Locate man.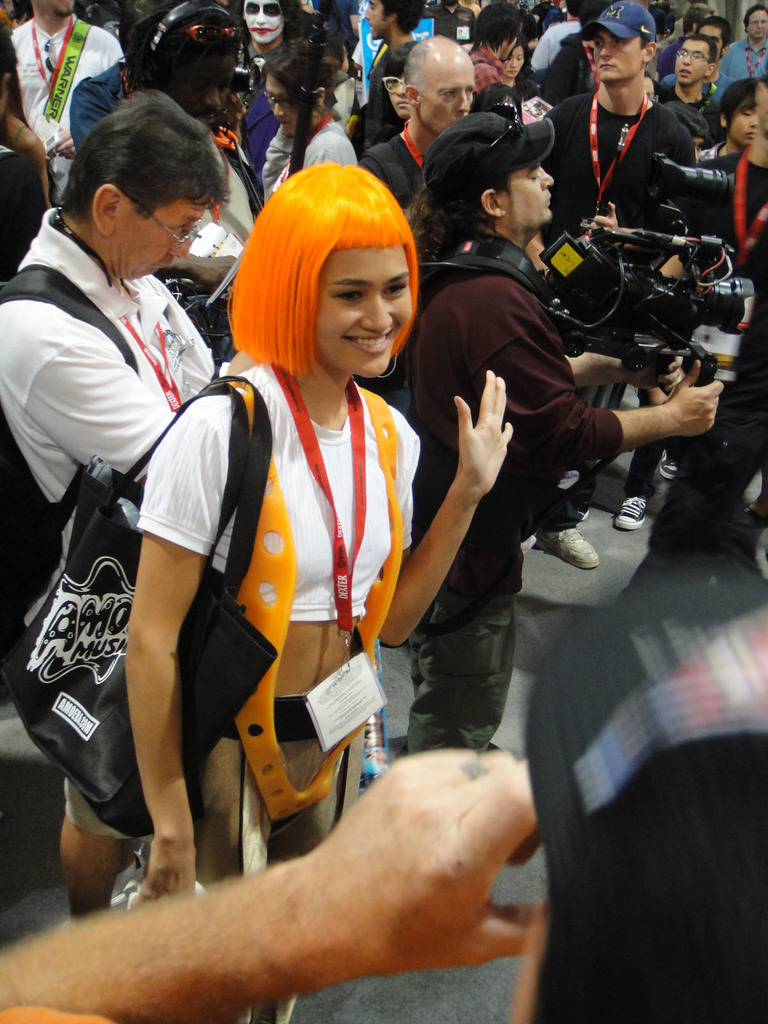
Bounding box: {"x1": 0, "y1": 624, "x2": 767, "y2": 1023}.
